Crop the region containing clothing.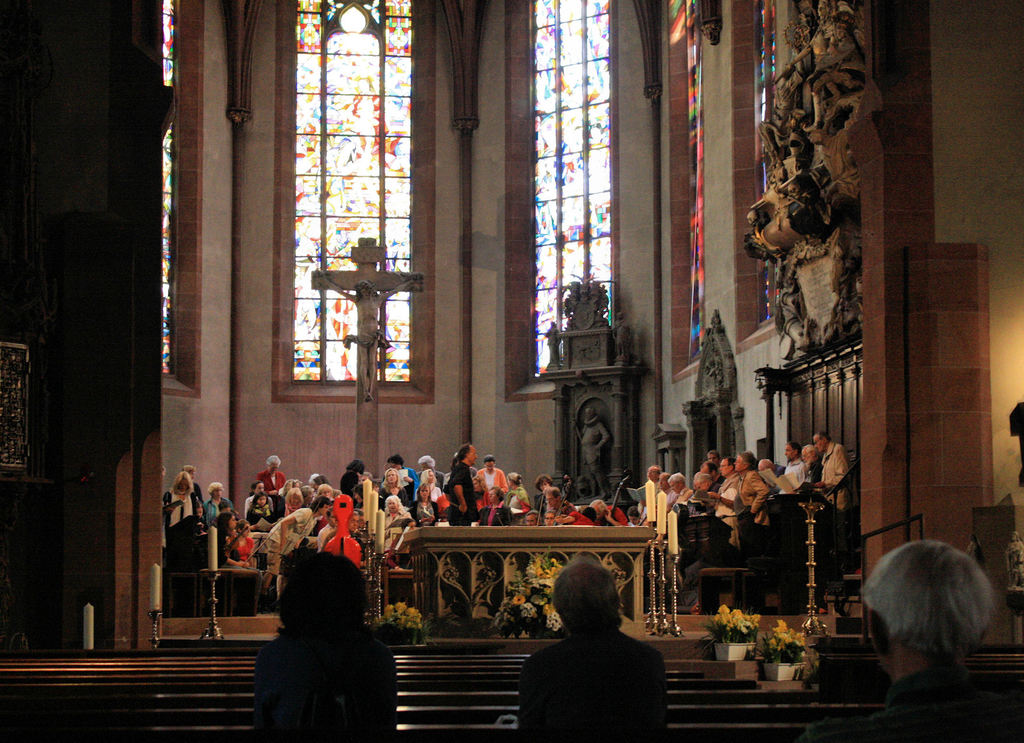
Crop region: (x1=283, y1=503, x2=298, y2=519).
